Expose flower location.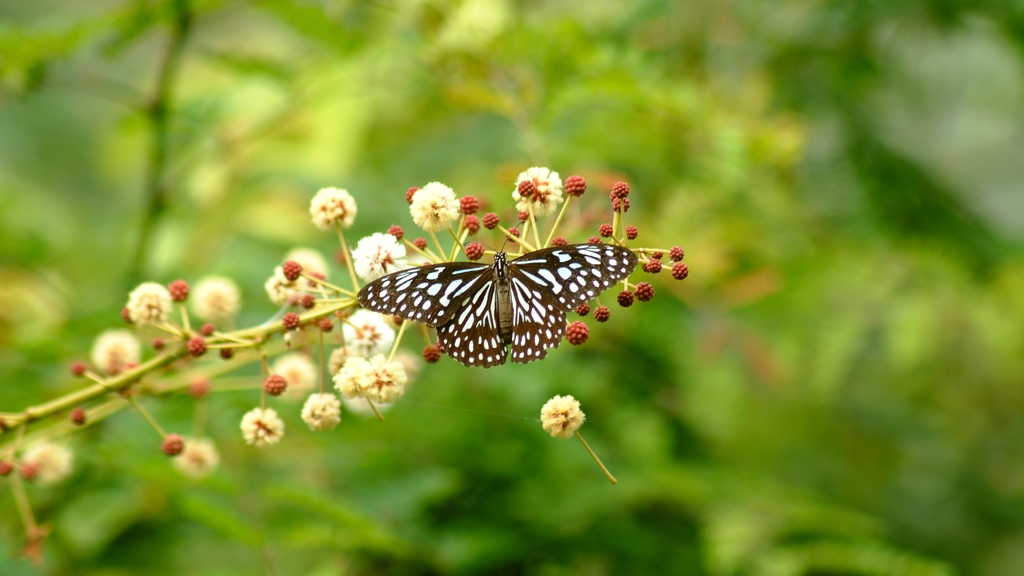
Exposed at crop(299, 390, 340, 433).
